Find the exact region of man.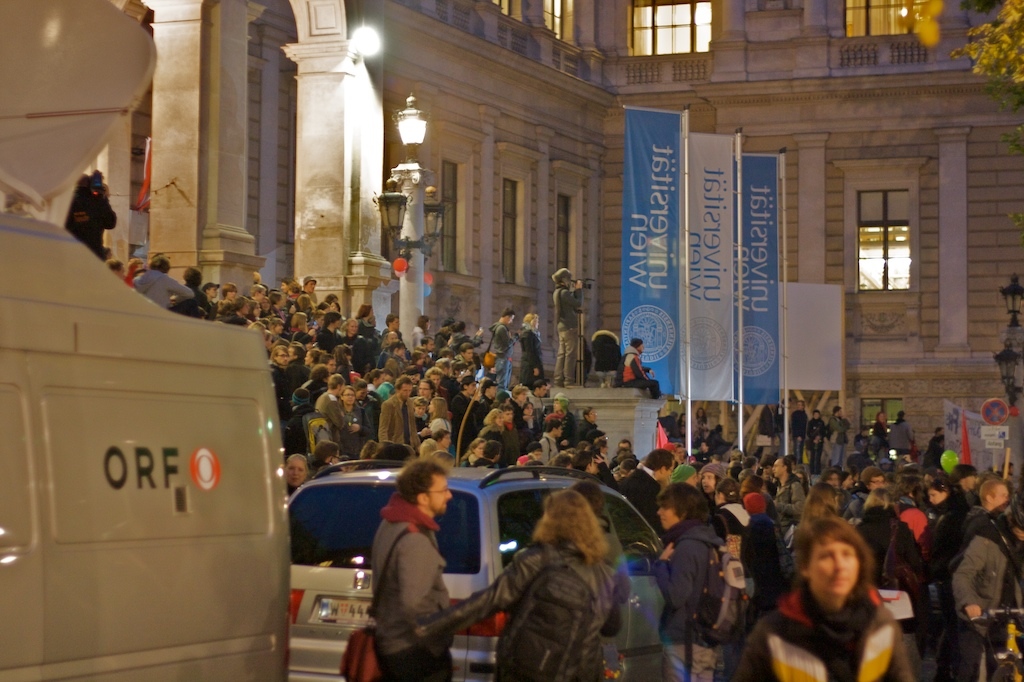
Exact region: (789, 400, 808, 461).
